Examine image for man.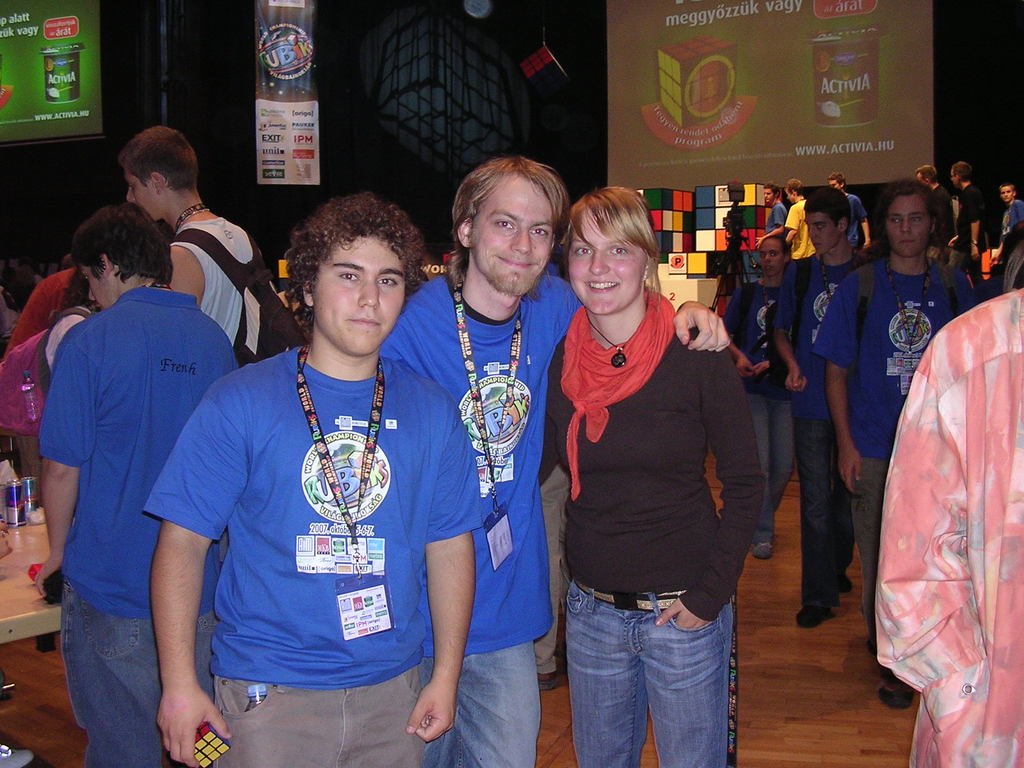
Examination result: crop(33, 204, 242, 767).
